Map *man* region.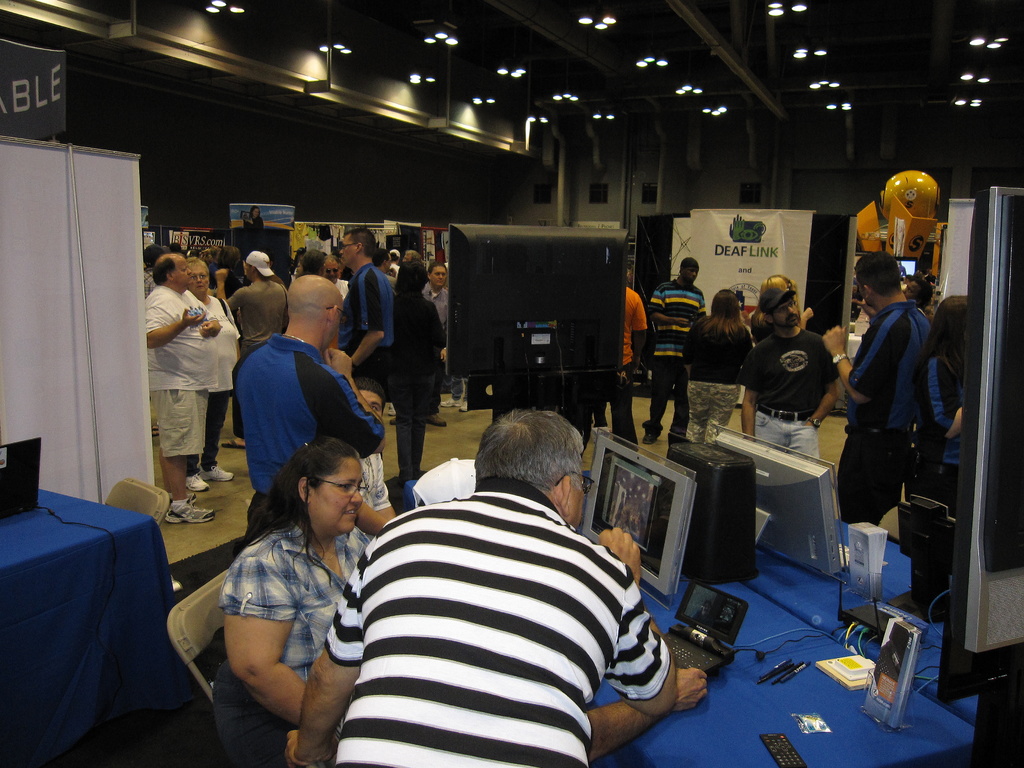
Mapped to crop(227, 273, 381, 541).
